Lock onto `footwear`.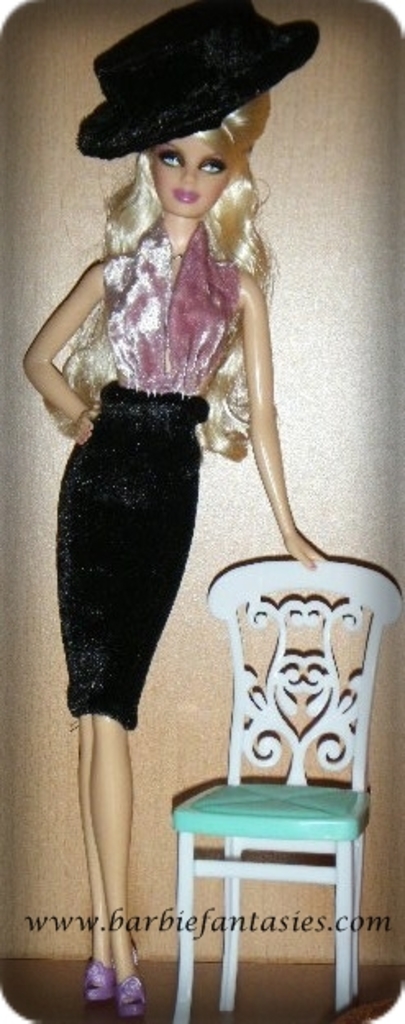
Locked: 113:952:146:1001.
